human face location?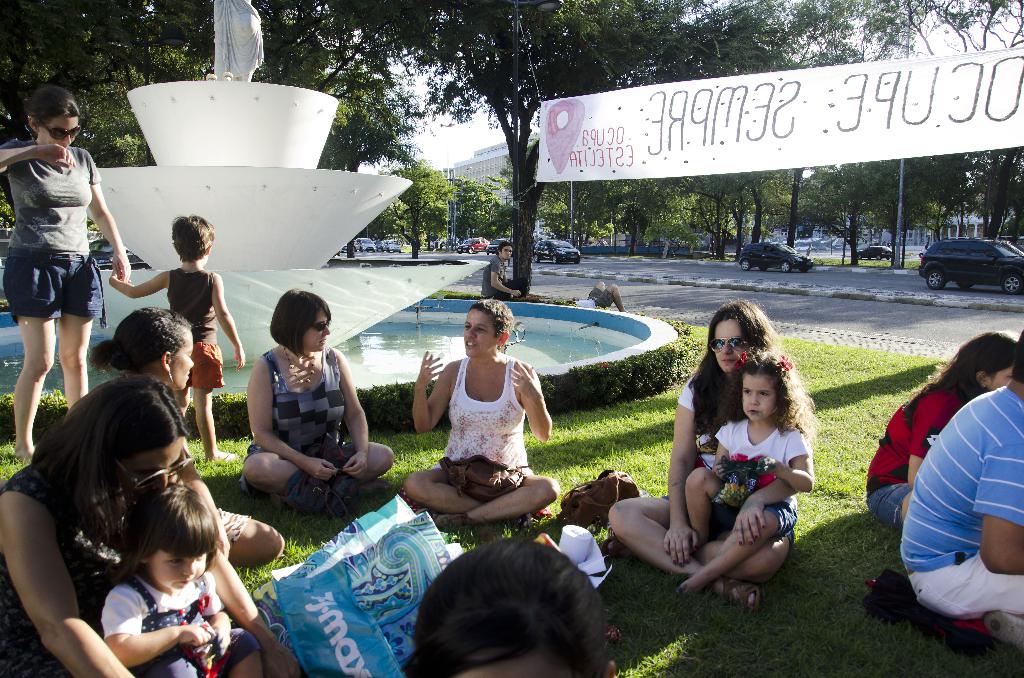
x1=461, y1=310, x2=497, y2=359
